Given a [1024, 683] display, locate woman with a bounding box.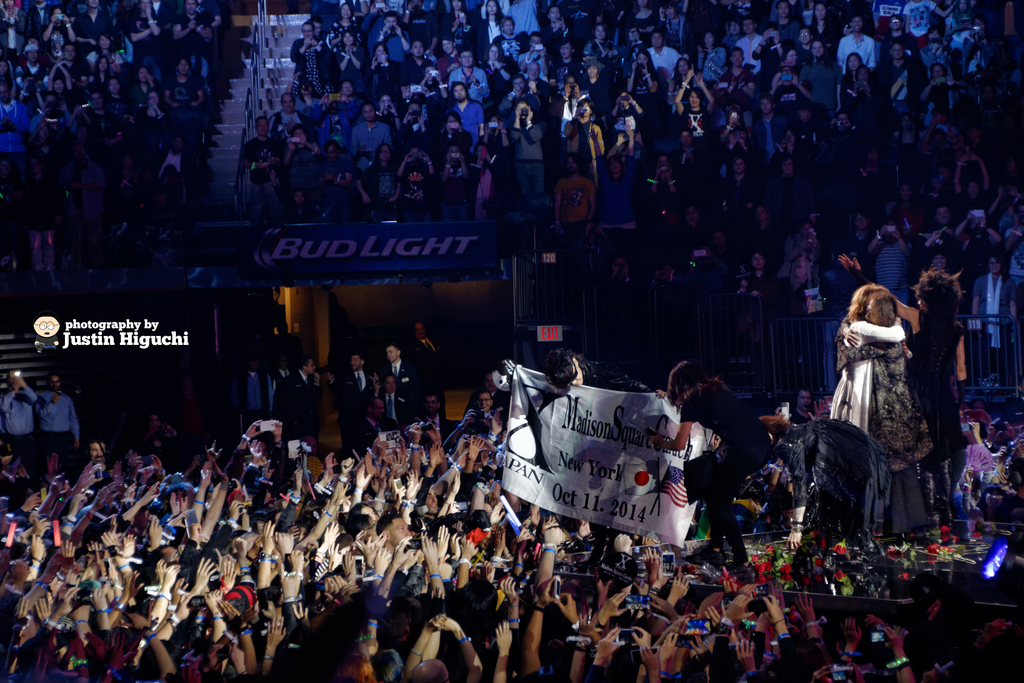
Located: (377, 90, 404, 142).
